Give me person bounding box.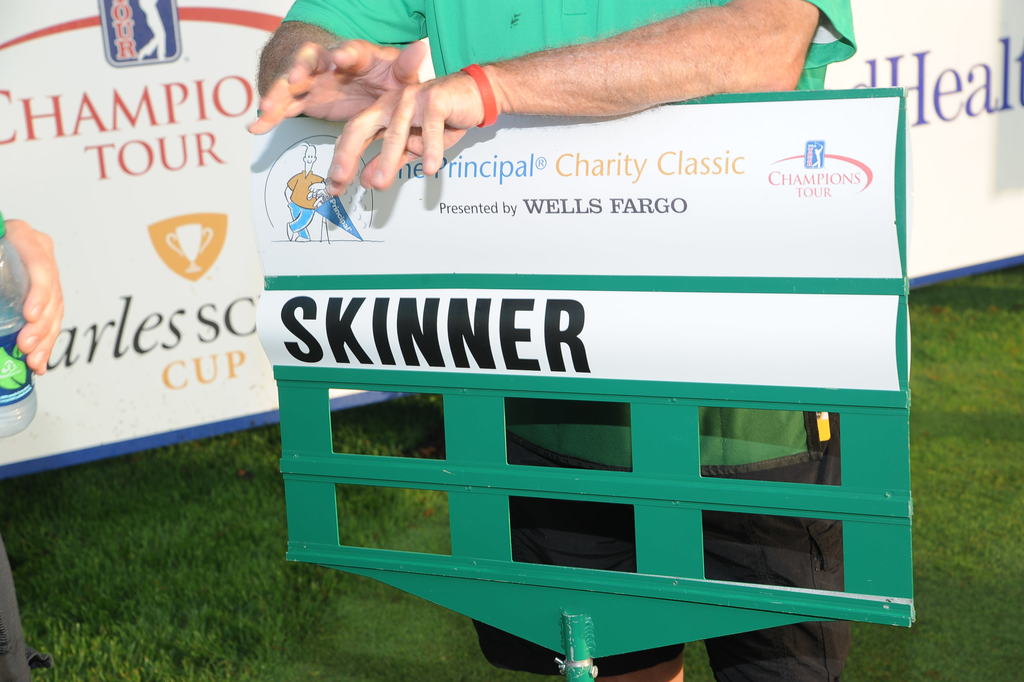
256 0 849 681.
